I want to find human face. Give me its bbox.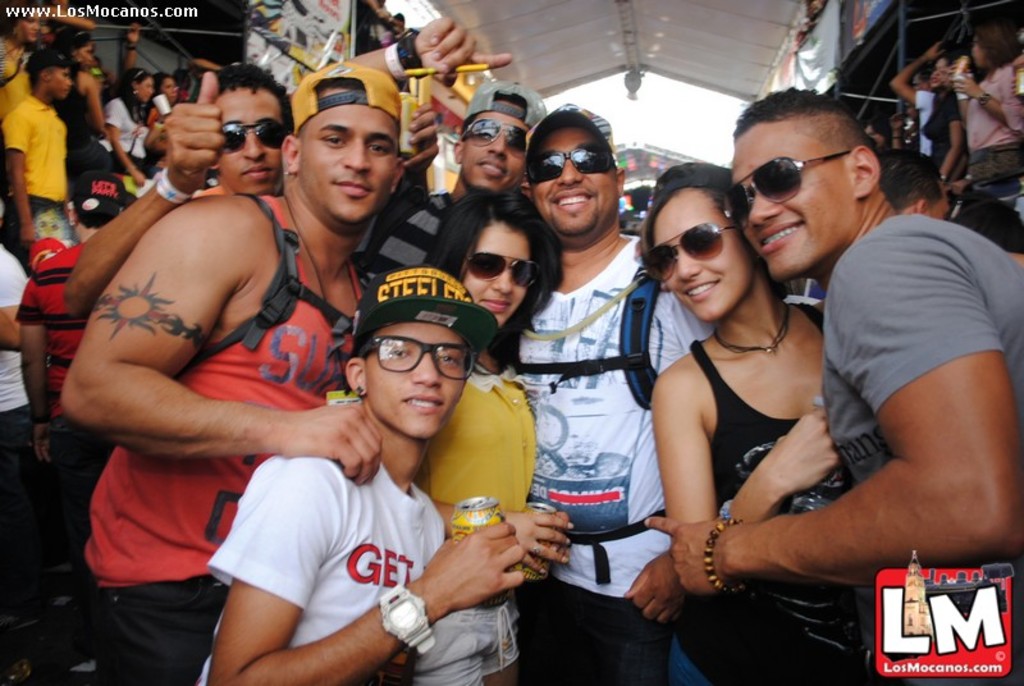
bbox=[362, 325, 477, 434].
